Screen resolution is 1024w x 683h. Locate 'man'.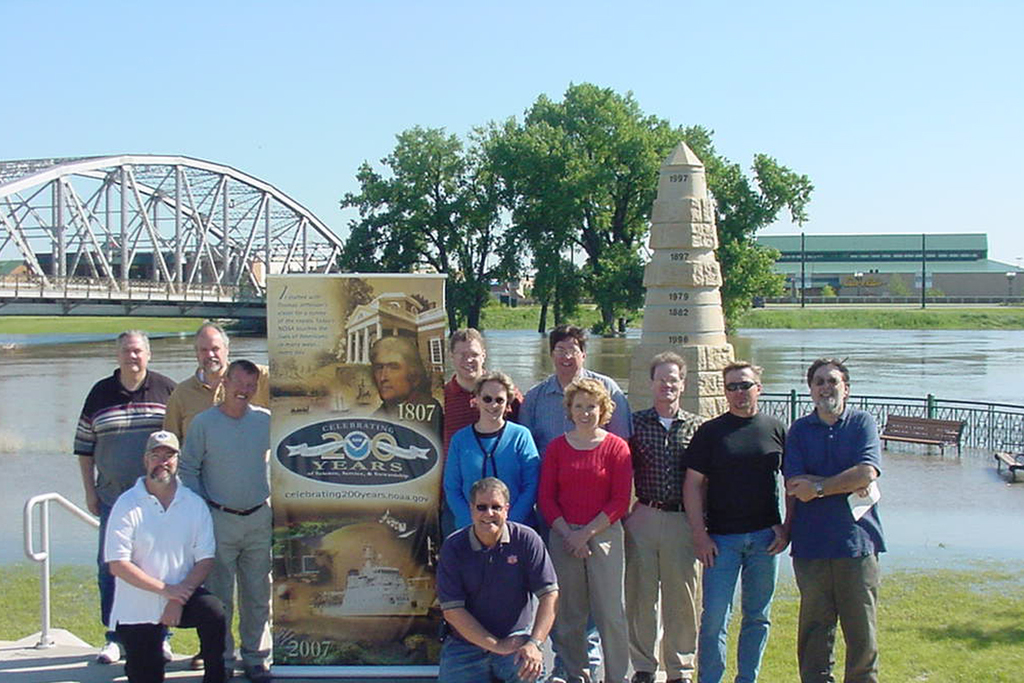
bbox=(792, 352, 881, 682).
